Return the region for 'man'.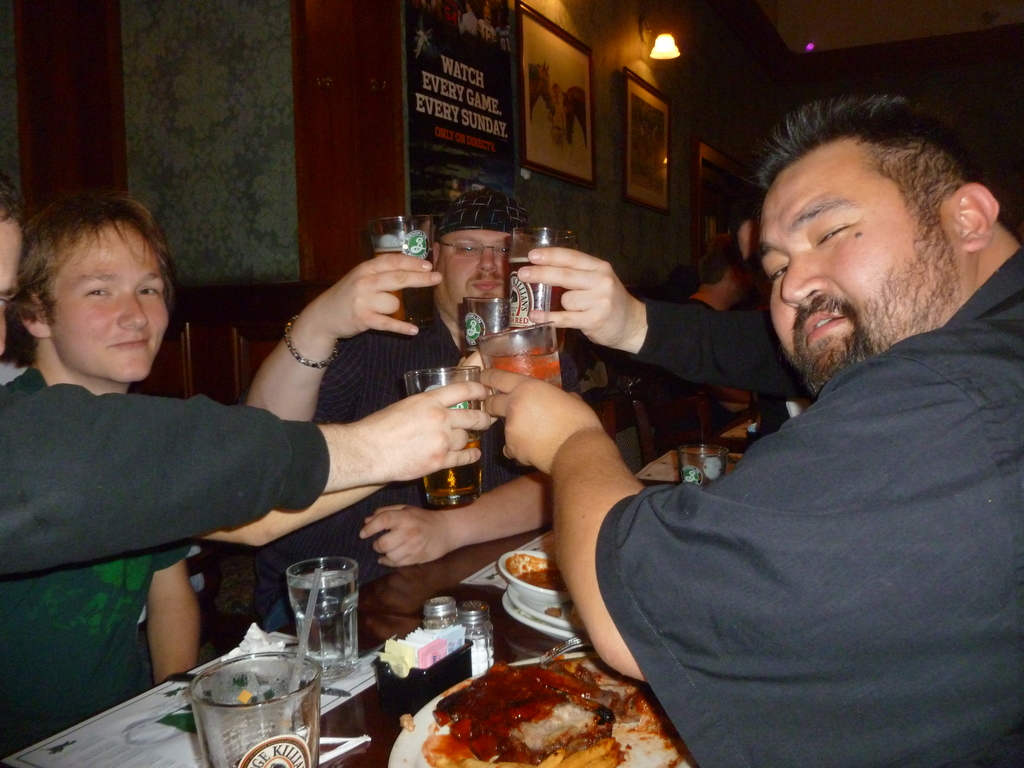
x1=242 y1=185 x2=588 y2=572.
